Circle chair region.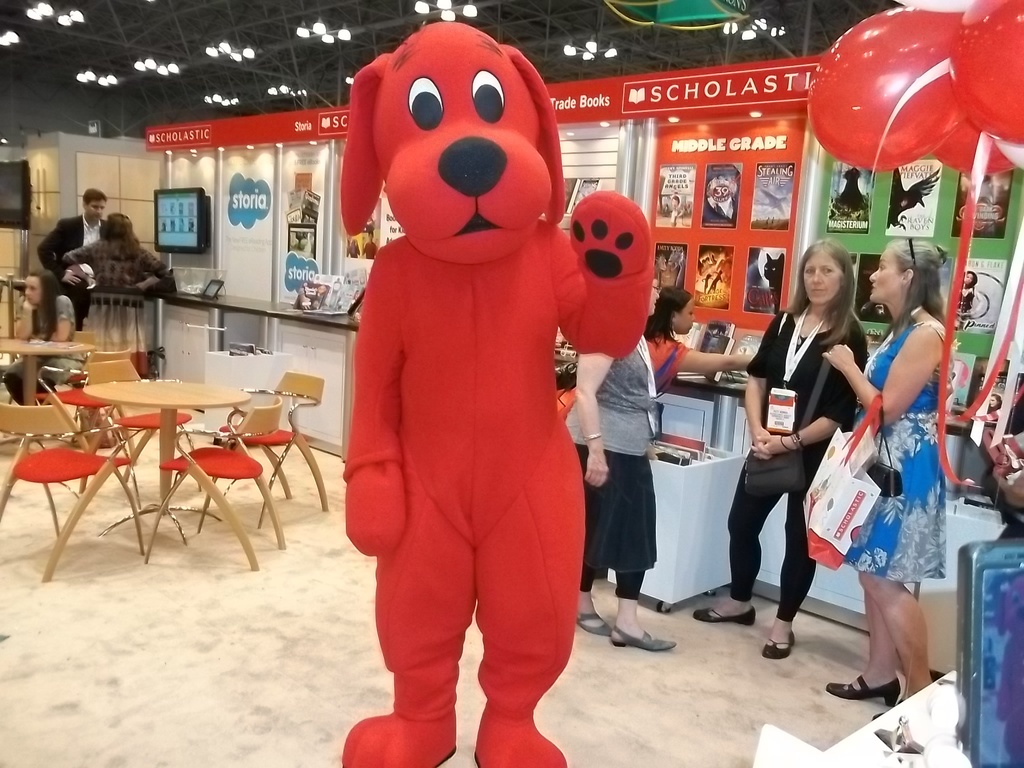
Region: region(234, 369, 338, 495).
